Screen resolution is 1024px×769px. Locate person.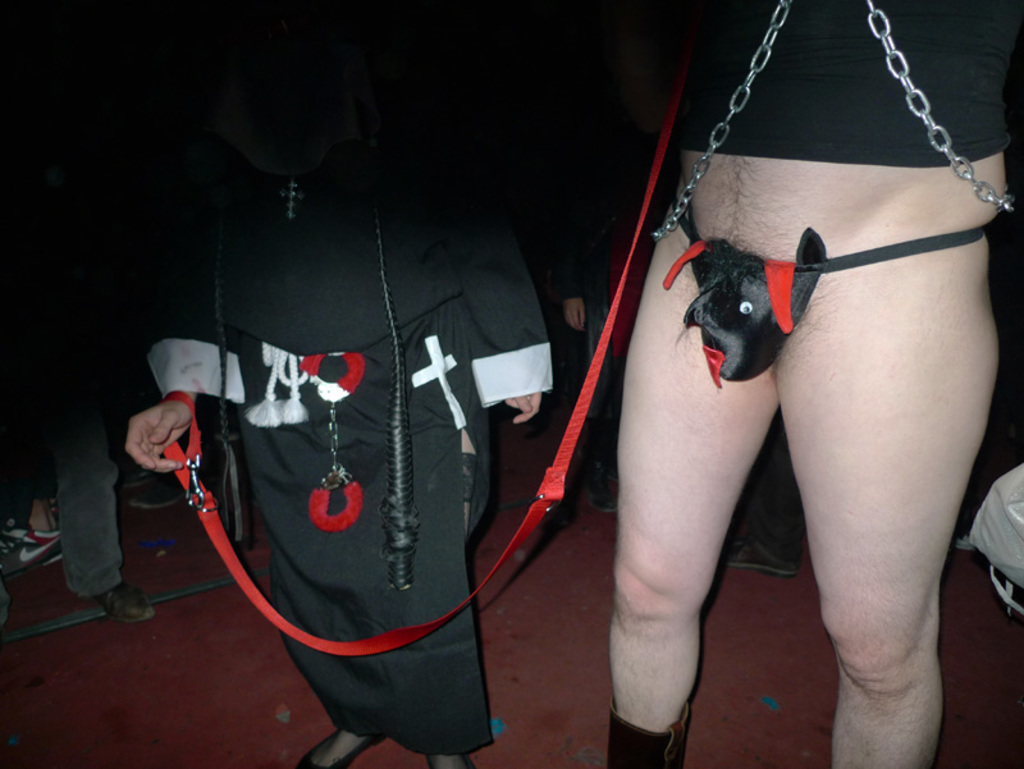
pyautogui.locateOnScreen(0, 329, 77, 580).
